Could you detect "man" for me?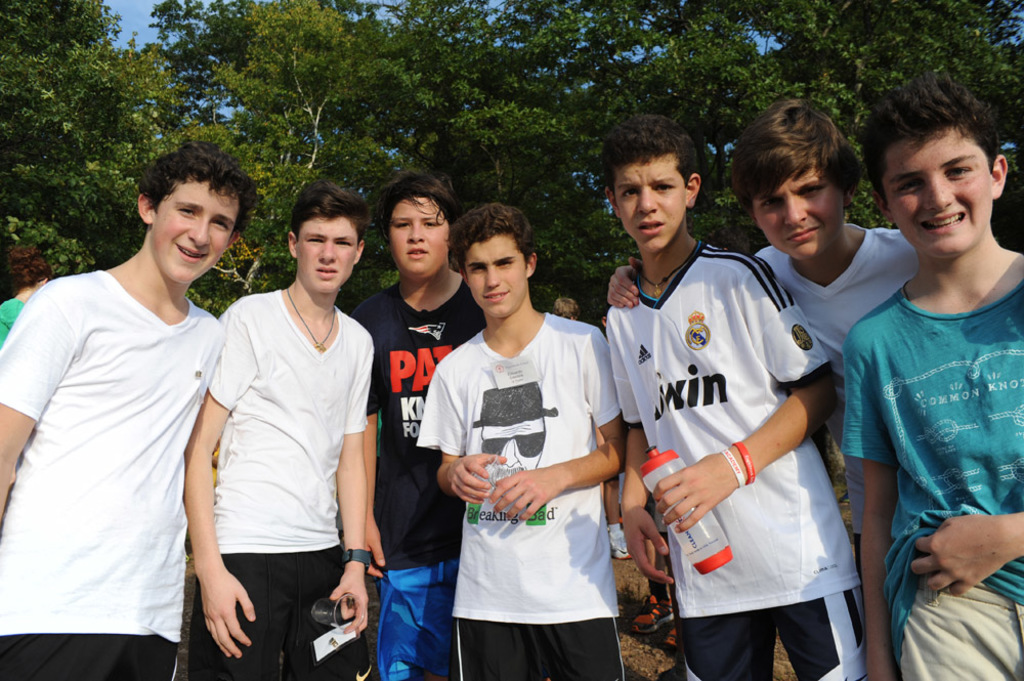
Detection result: x1=182 y1=174 x2=388 y2=680.
